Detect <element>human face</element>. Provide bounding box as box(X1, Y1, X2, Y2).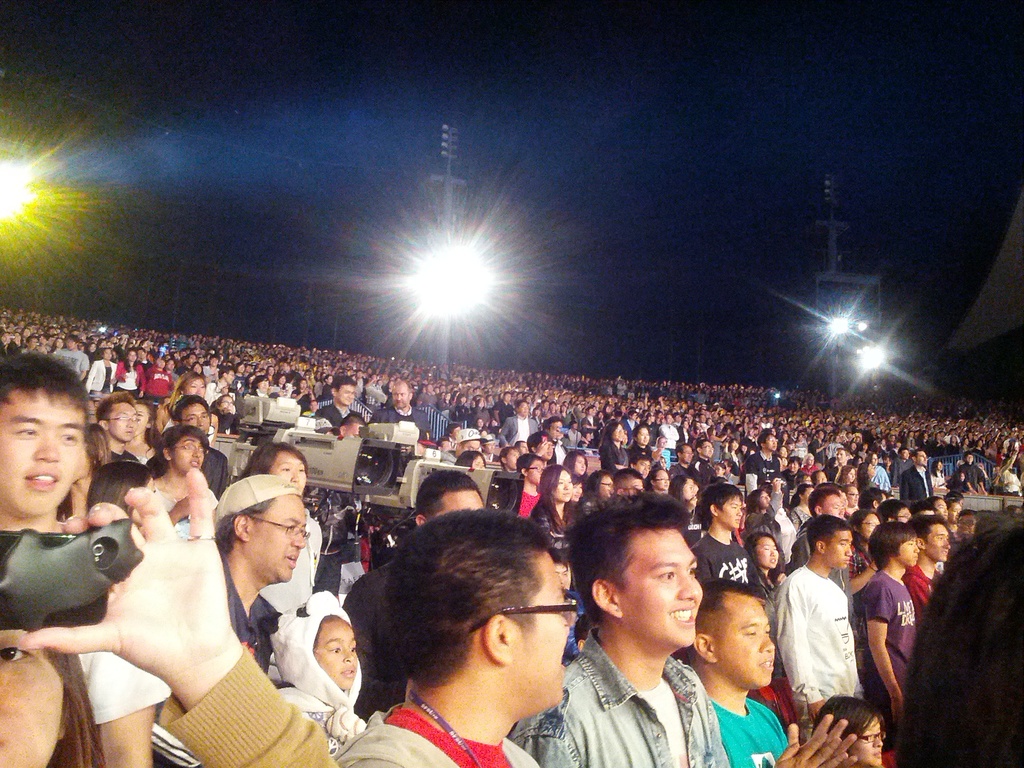
box(191, 364, 200, 375).
